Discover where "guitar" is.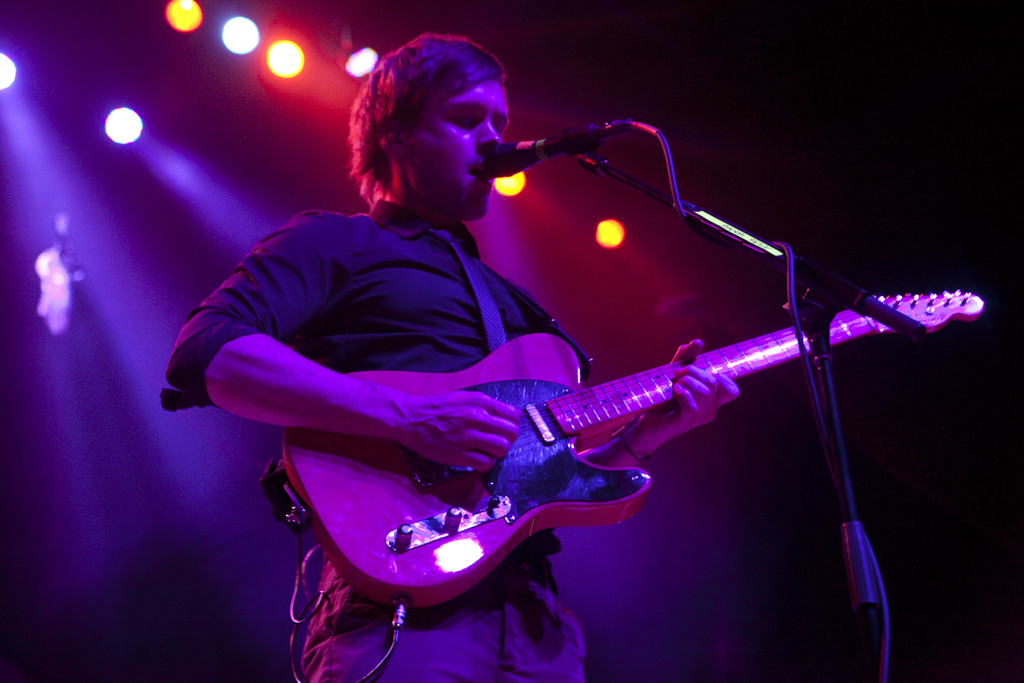
Discovered at bbox(281, 286, 986, 607).
